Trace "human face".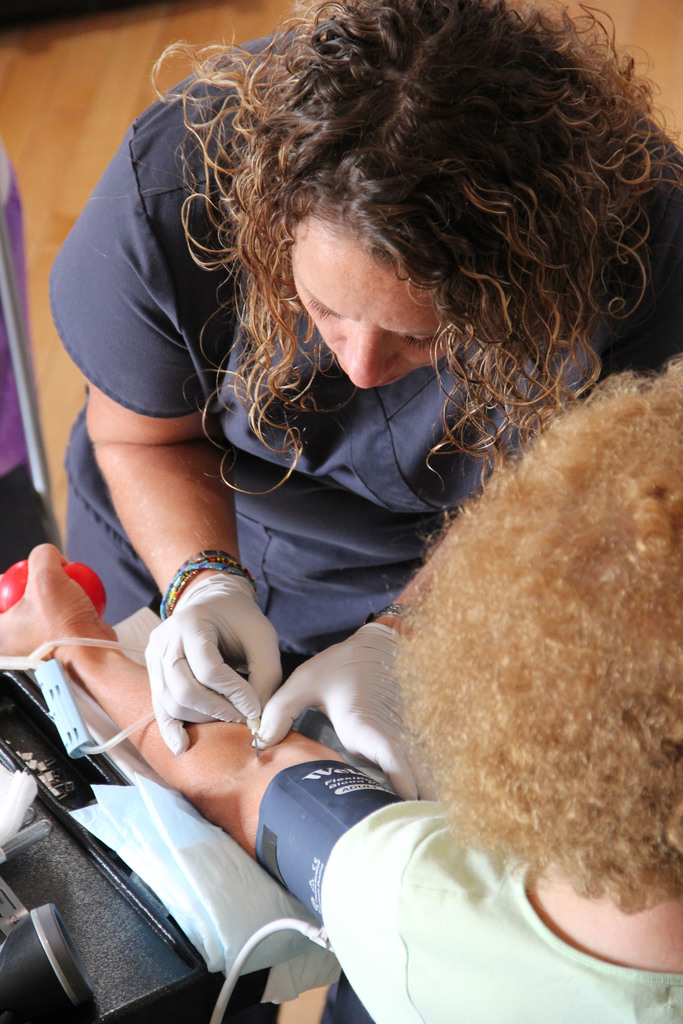
Traced to select_region(288, 216, 447, 392).
